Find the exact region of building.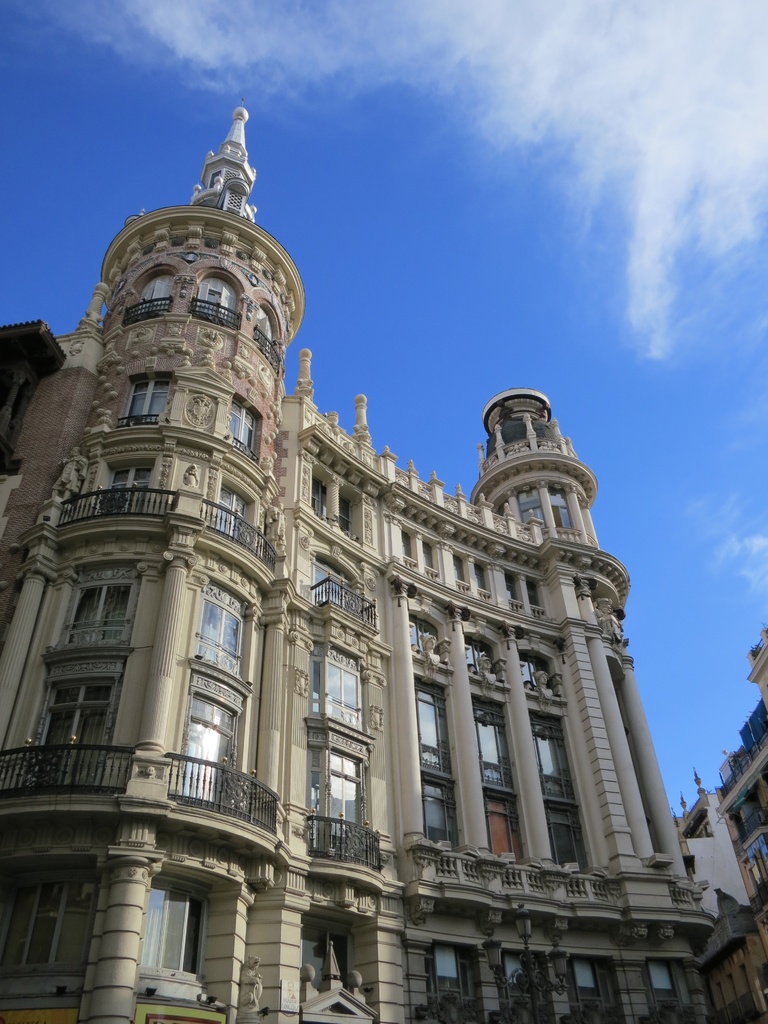
Exact region: x1=675, y1=623, x2=767, y2=1023.
